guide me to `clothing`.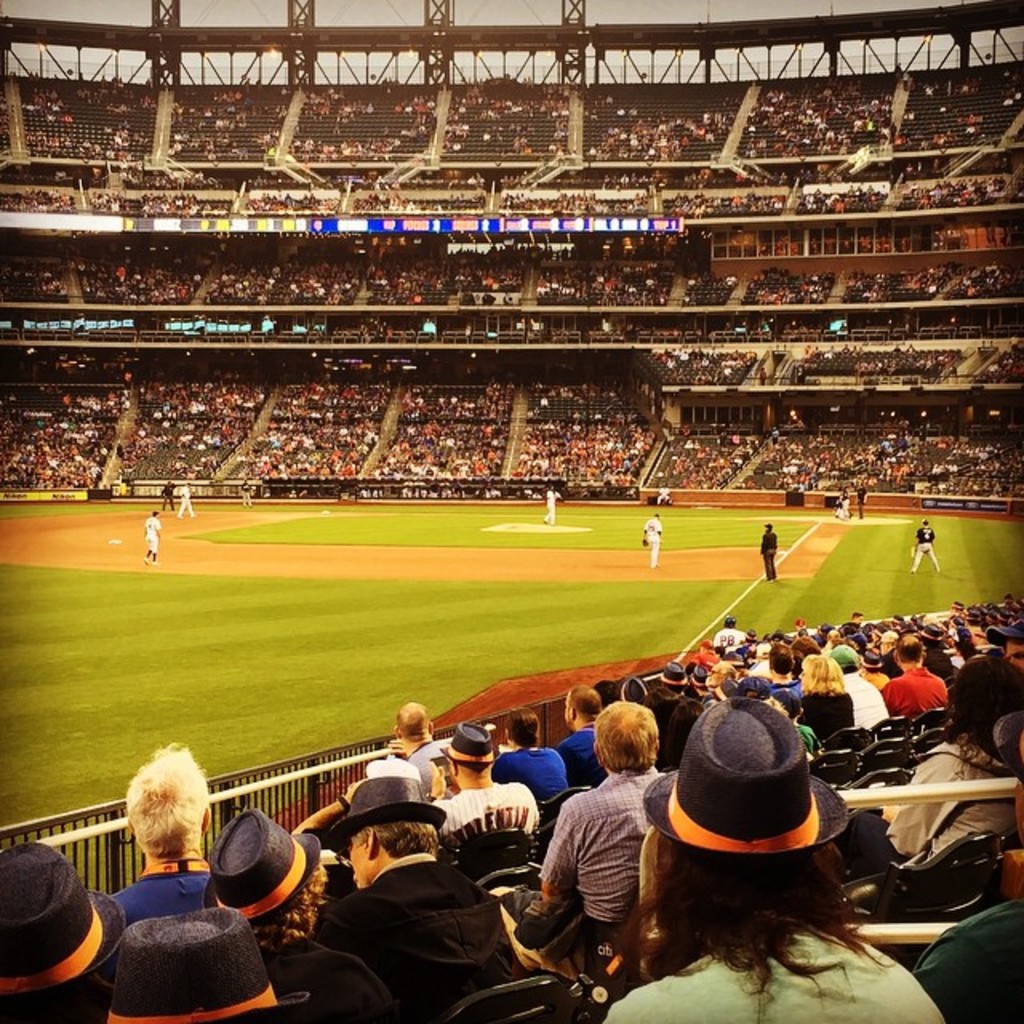
Guidance: [x1=246, y1=478, x2=258, y2=509].
